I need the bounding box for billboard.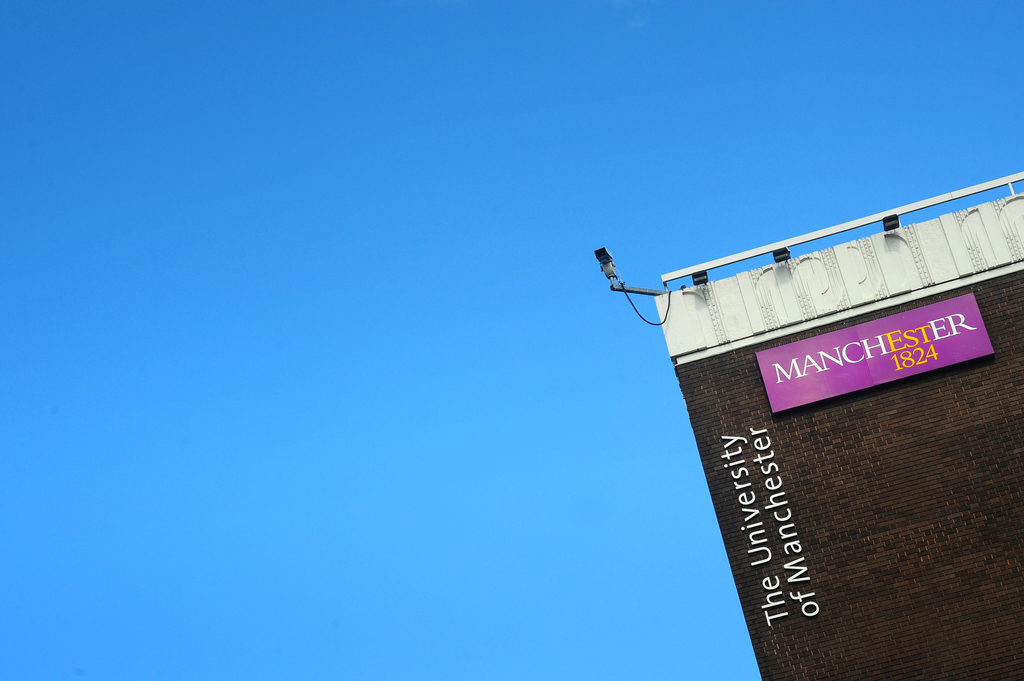
Here it is: <box>751,289,993,423</box>.
